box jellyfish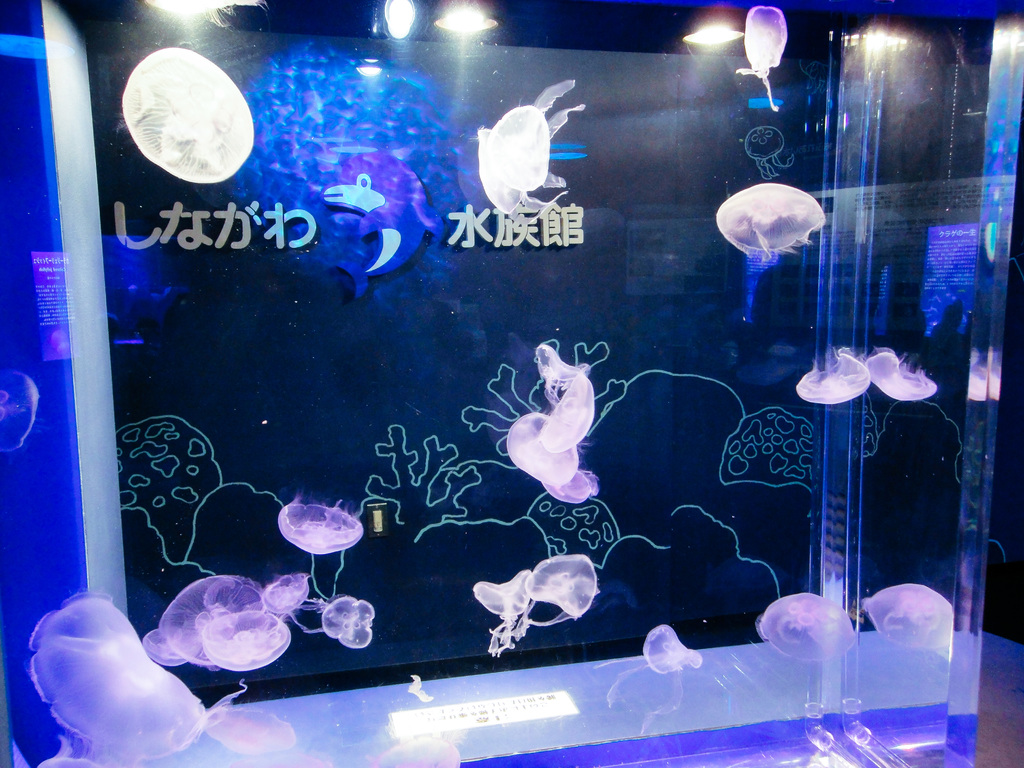
{"x1": 479, "y1": 77, "x2": 586, "y2": 220}
